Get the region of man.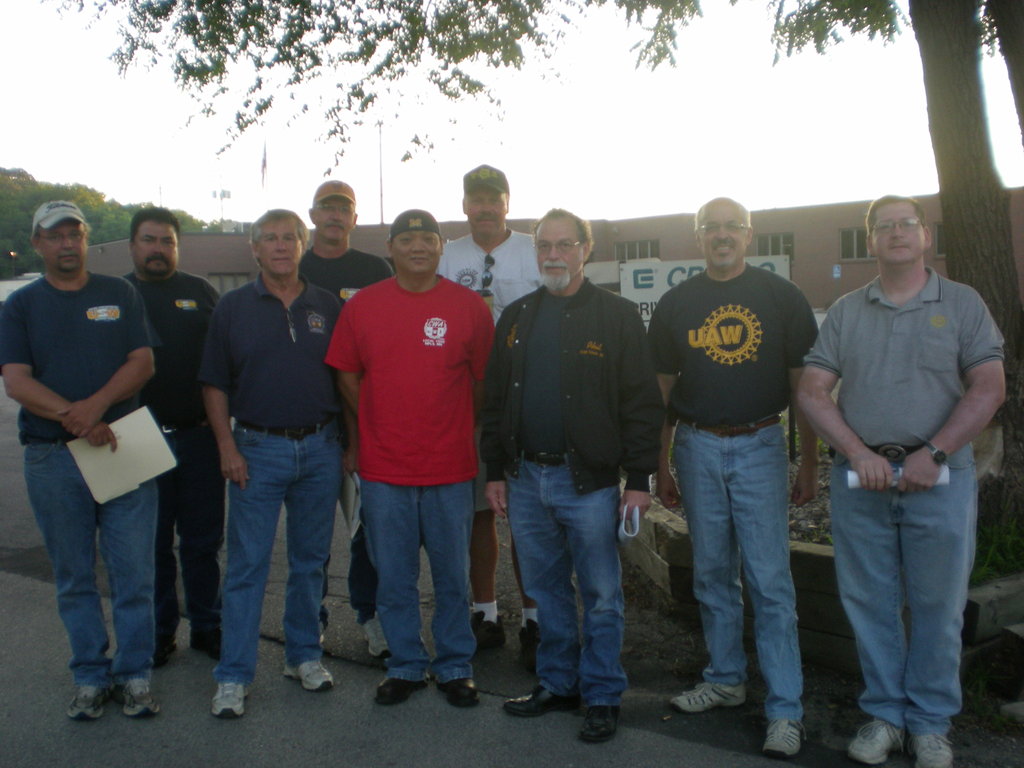
(x1=193, y1=208, x2=346, y2=720).
